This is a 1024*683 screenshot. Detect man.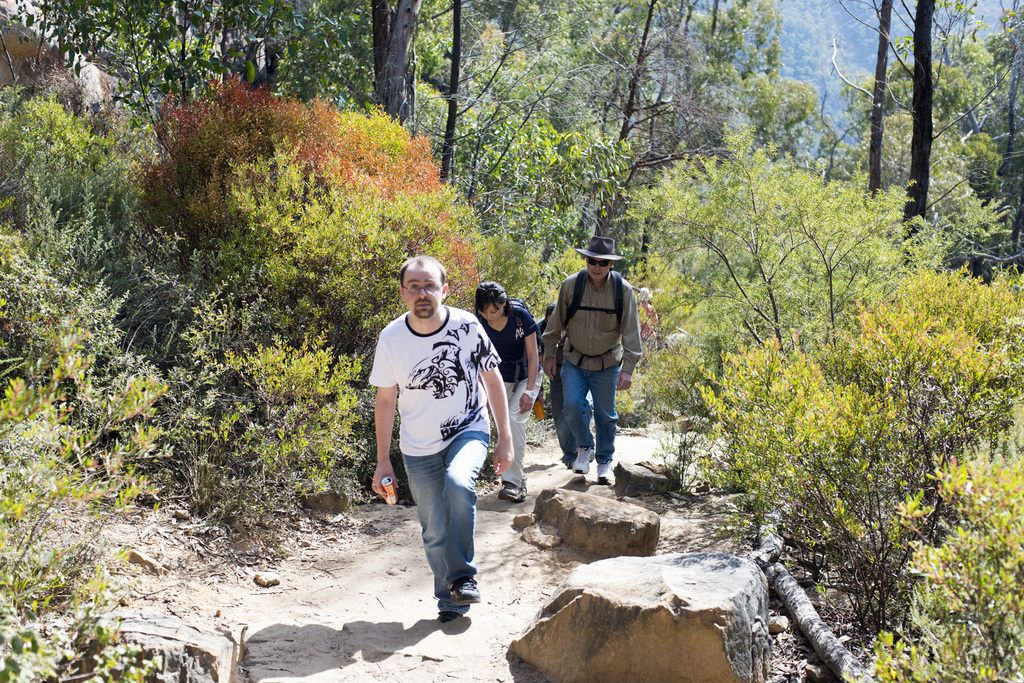
(left=367, top=259, right=508, bottom=633).
